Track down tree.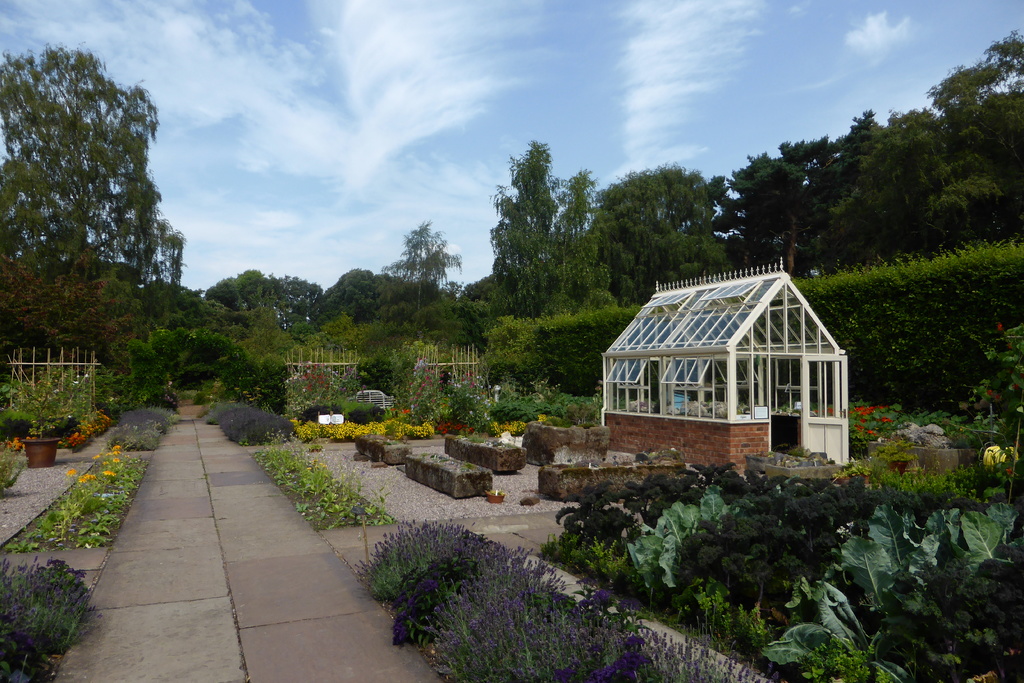
Tracked to locate(377, 222, 464, 301).
